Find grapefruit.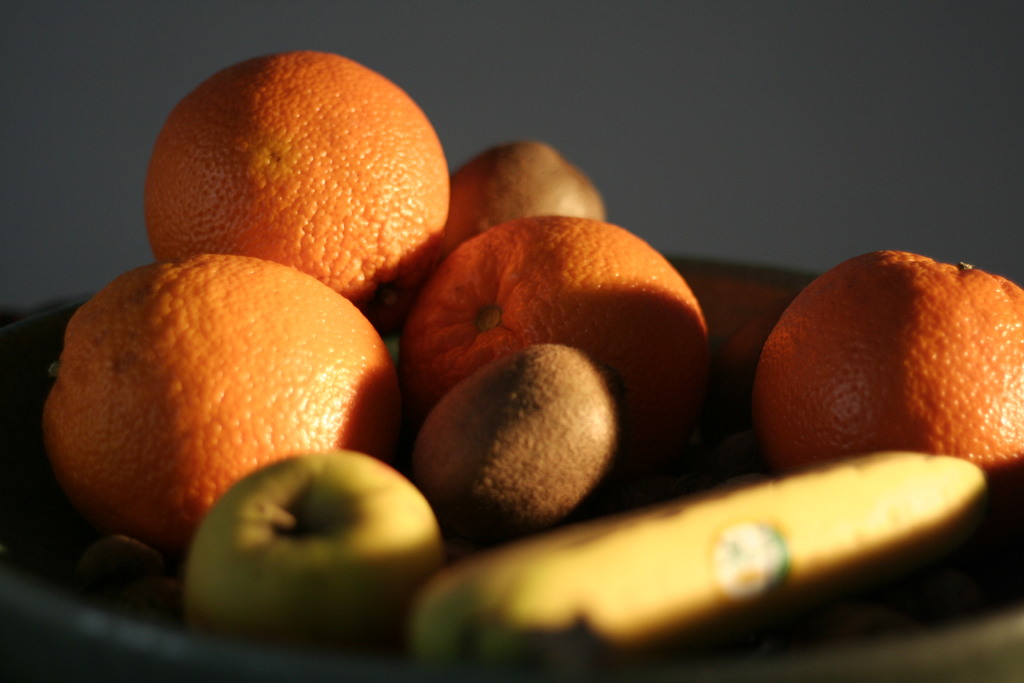
40,252,397,558.
